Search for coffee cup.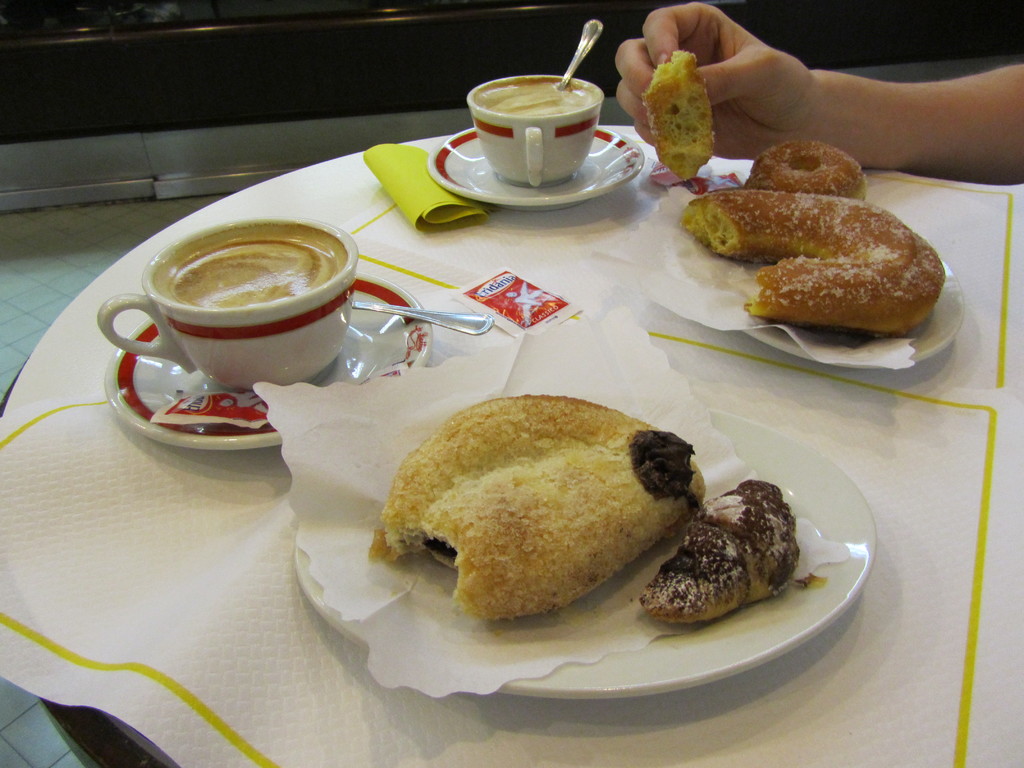
Found at locate(464, 71, 605, 184).
